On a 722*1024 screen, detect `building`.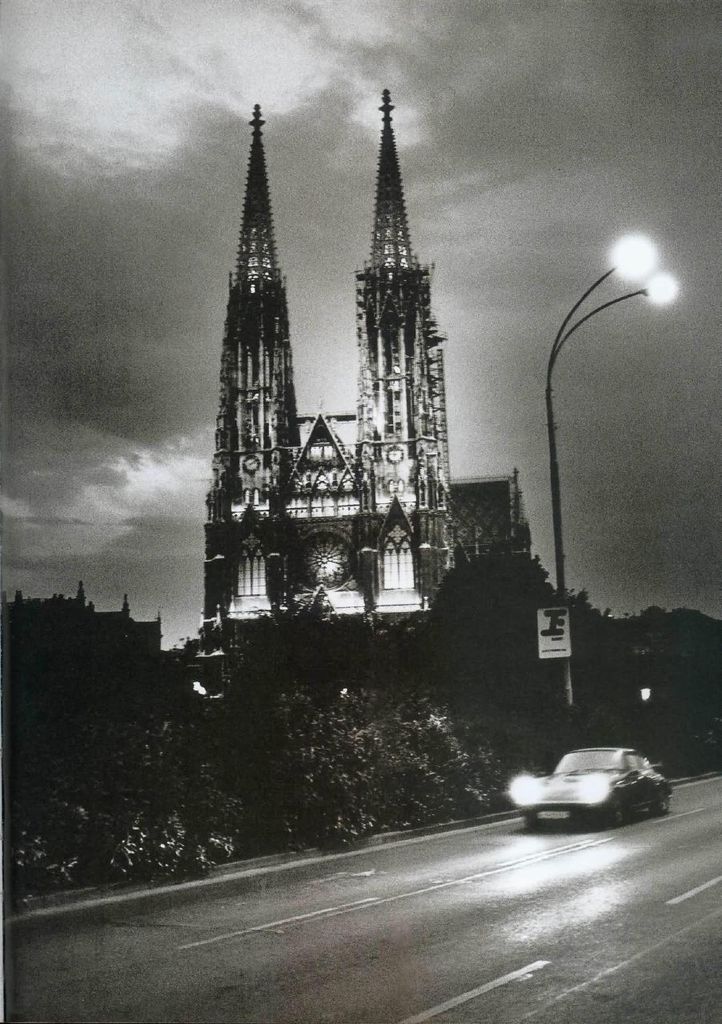
region(452, 474, 534, 566).
